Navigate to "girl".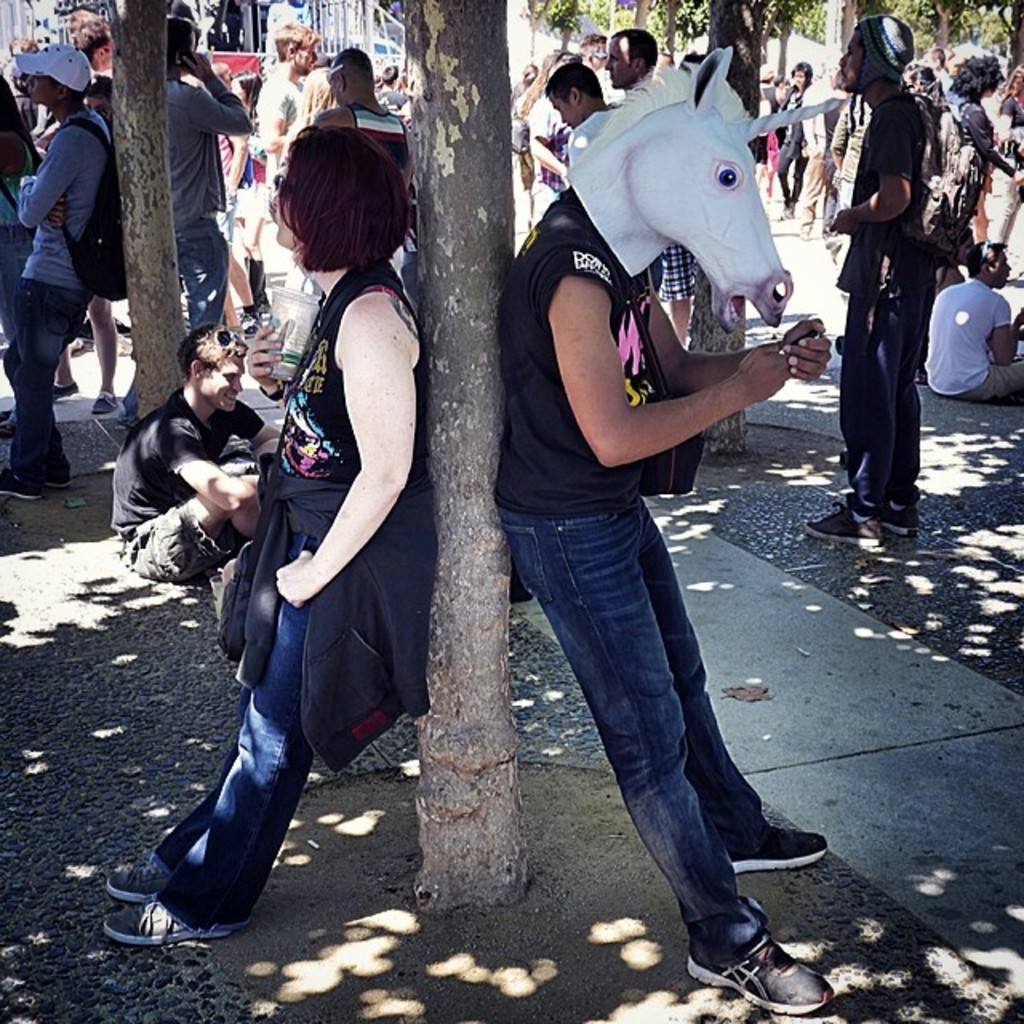
Navigation target: region(168, 0, 256, 328).
